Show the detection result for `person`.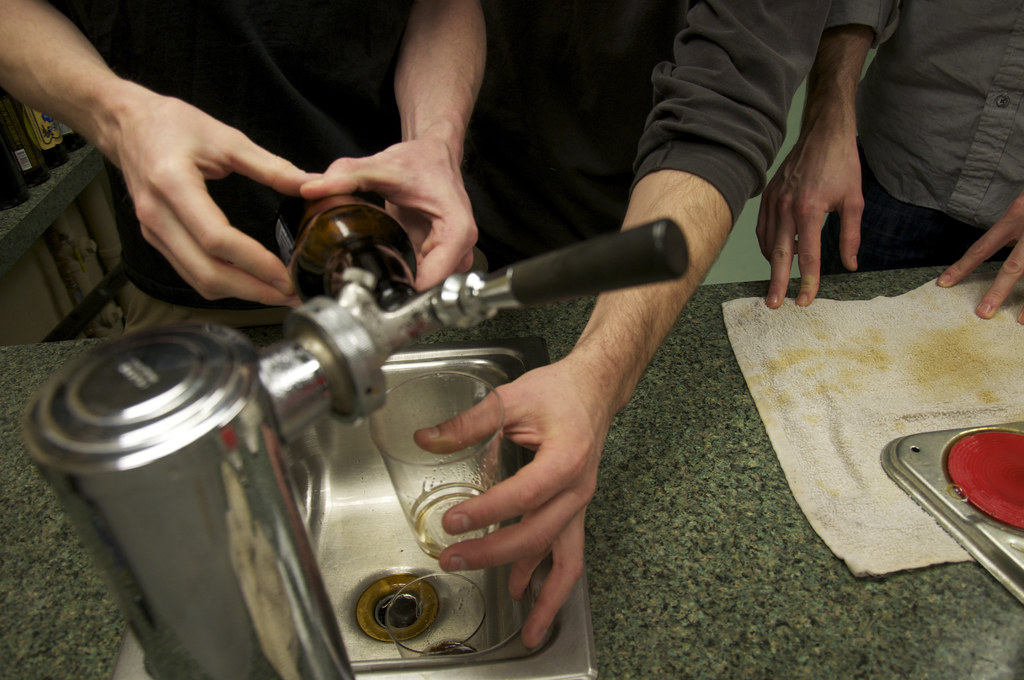
745,0,1023,318.
